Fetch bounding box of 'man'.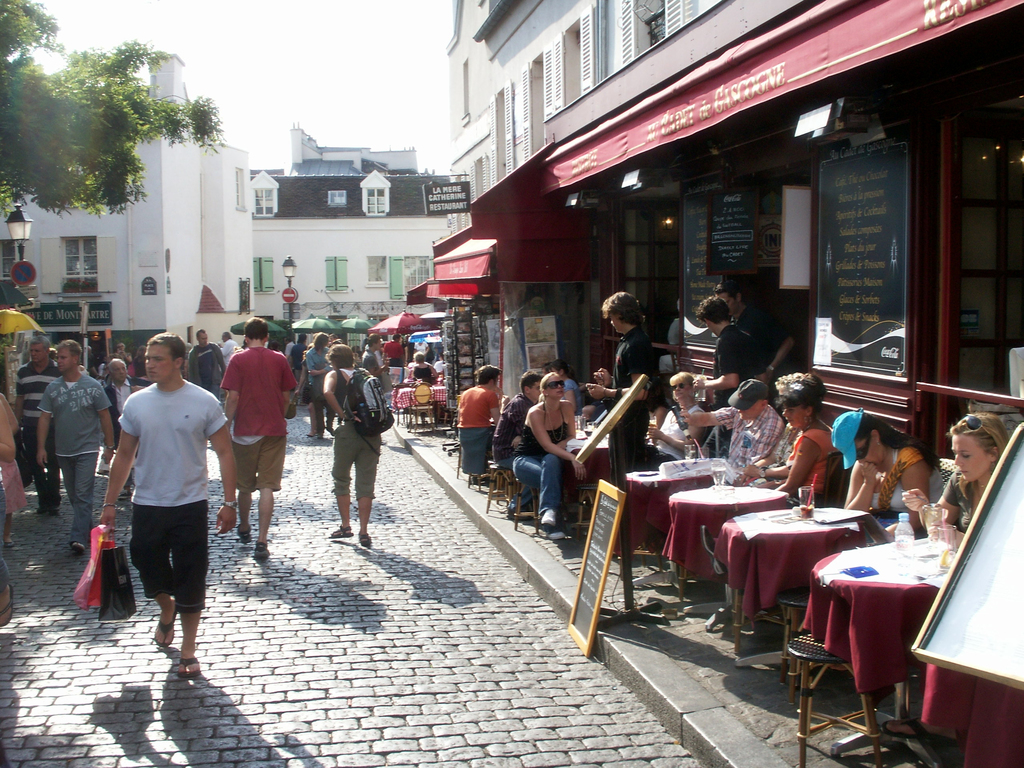
Bbox: (682,375,783,490).
